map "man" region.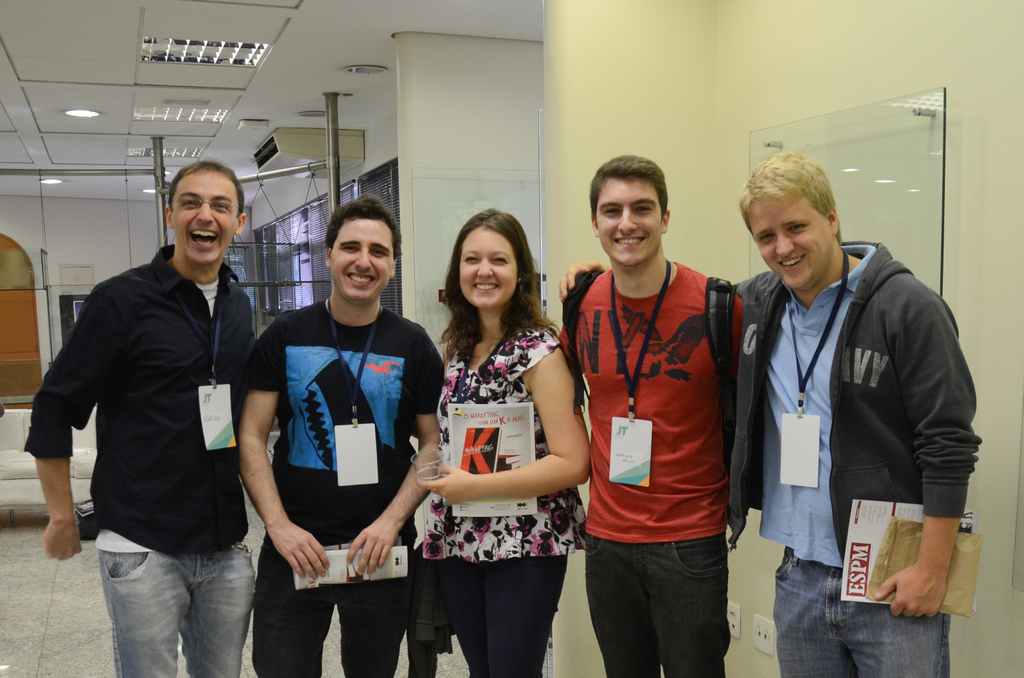
Mapped to 553/152/749/677.
